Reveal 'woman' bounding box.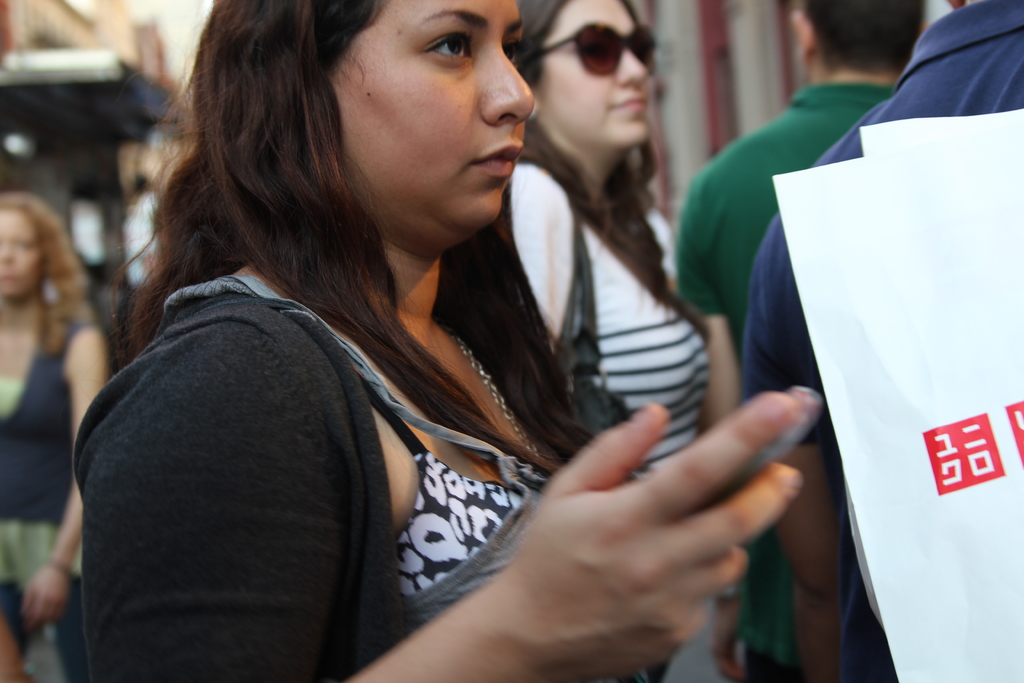
Revealed: (x1=0, y1=191, x2=115, y2=682).
